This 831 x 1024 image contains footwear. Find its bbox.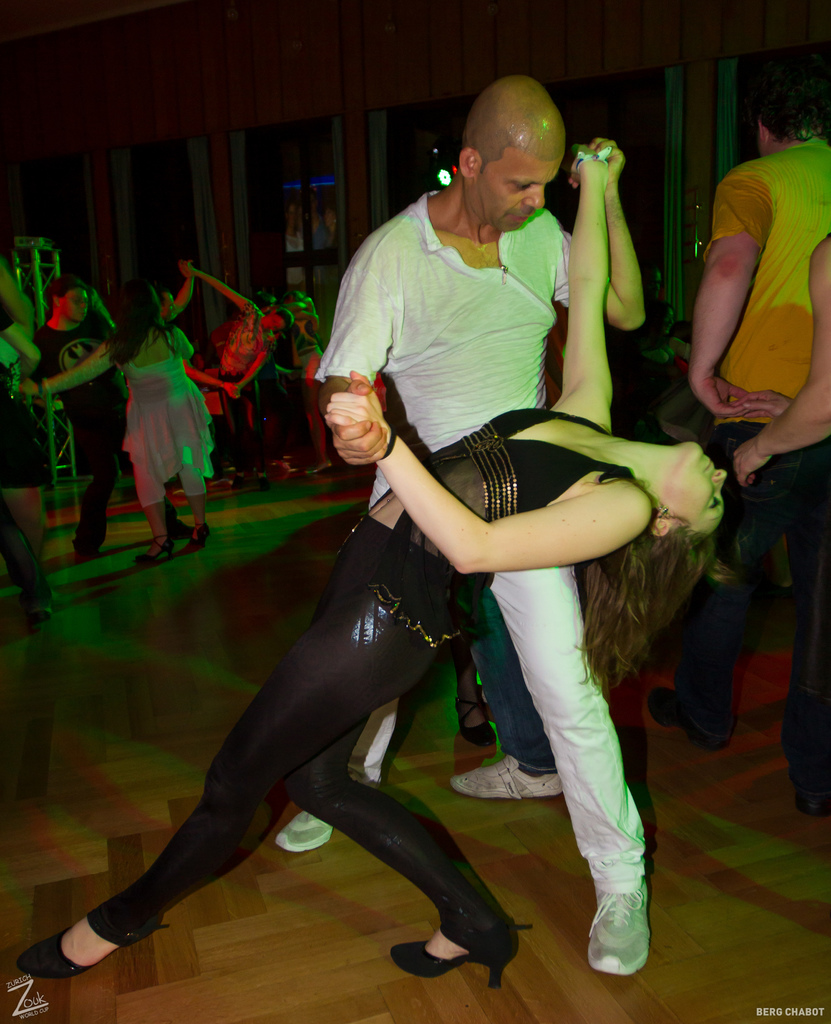
left=20, top=921, right=159, bottom=988.
